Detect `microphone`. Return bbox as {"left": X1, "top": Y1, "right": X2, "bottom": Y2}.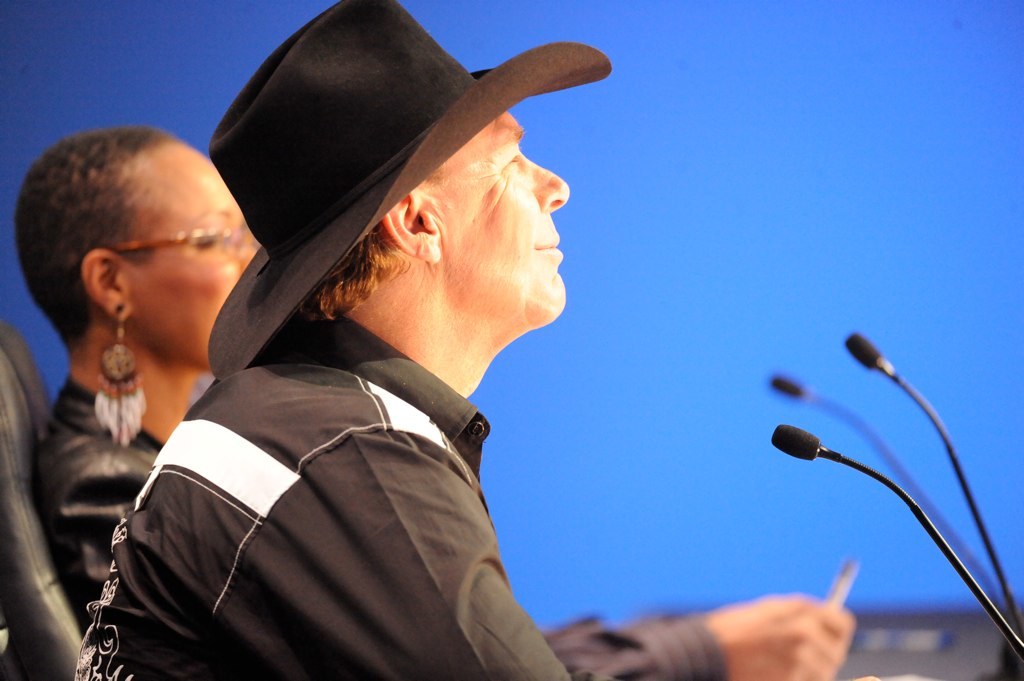
{"left": 772, "top": 358, "right": 1003, "bottom": 635}.
